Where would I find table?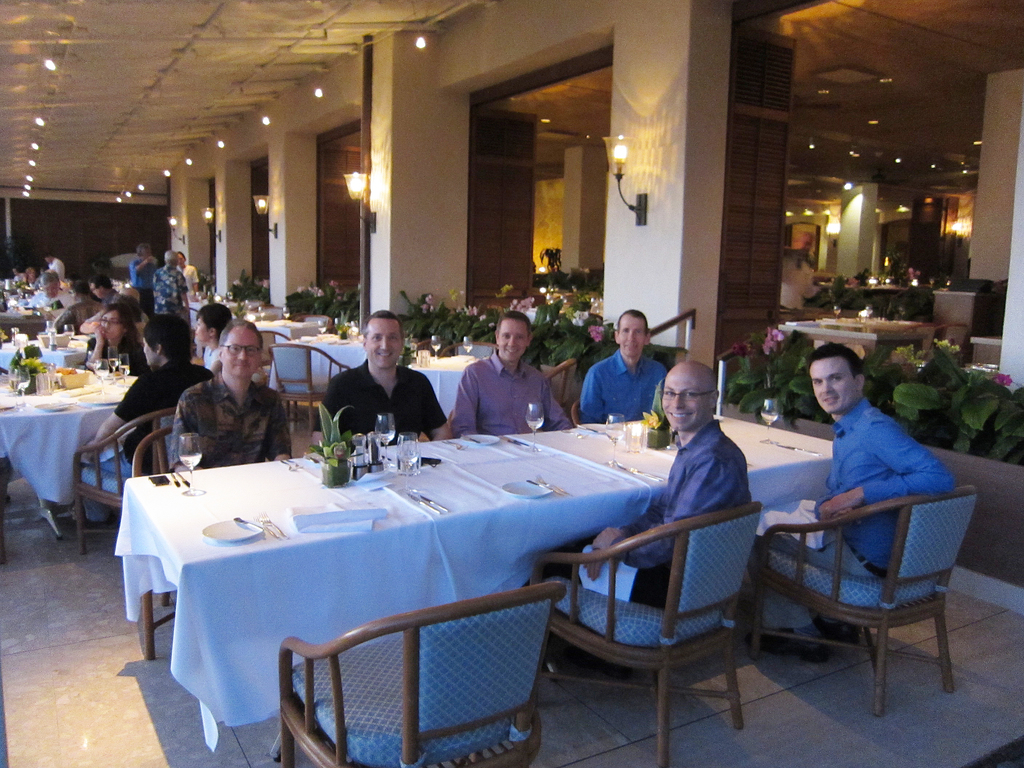
At left=260, top=308, right=325, bottom=341.
